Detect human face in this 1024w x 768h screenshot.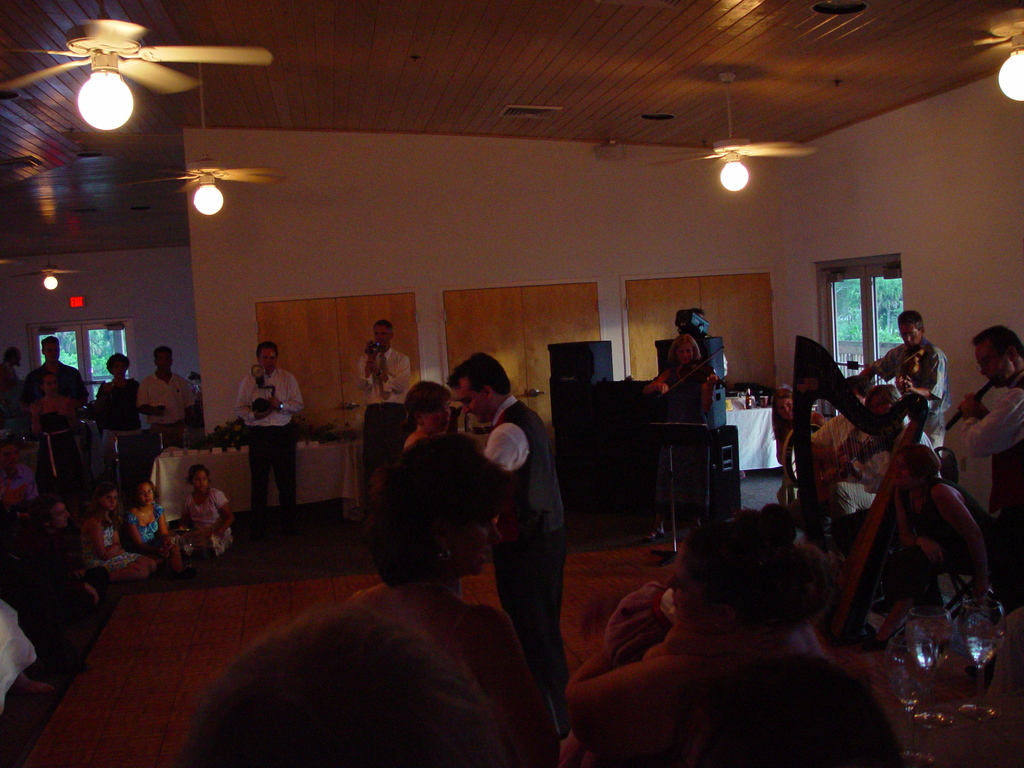
Detection: rect(136, 484, 154, 504).
